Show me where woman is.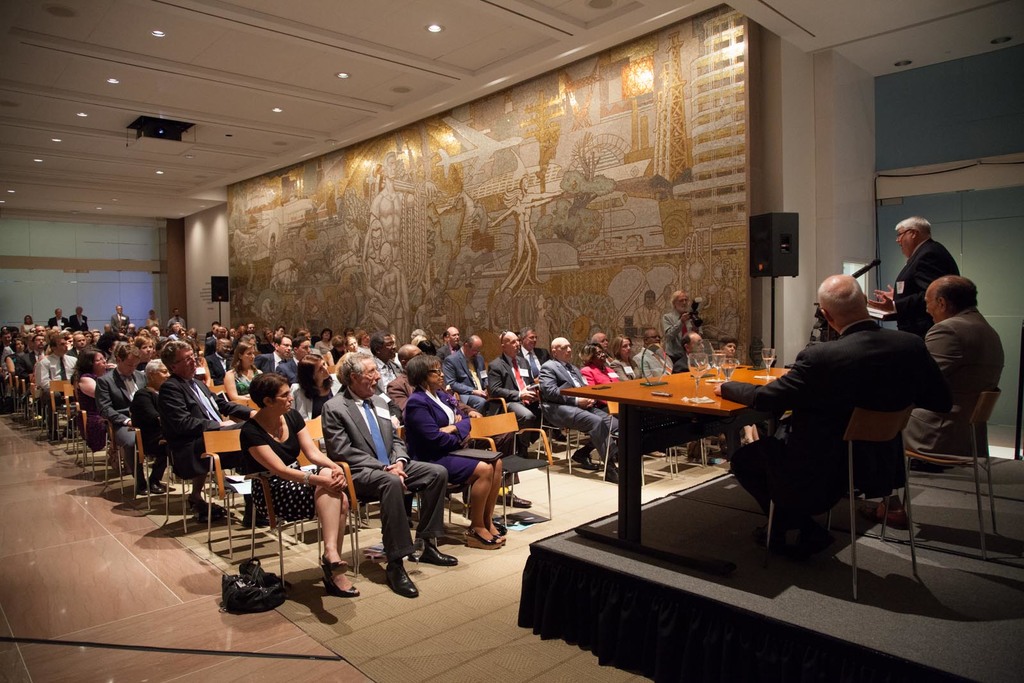
woman is at {"left": 19, "top": 312, "right": 36, "bottom": 335}.
